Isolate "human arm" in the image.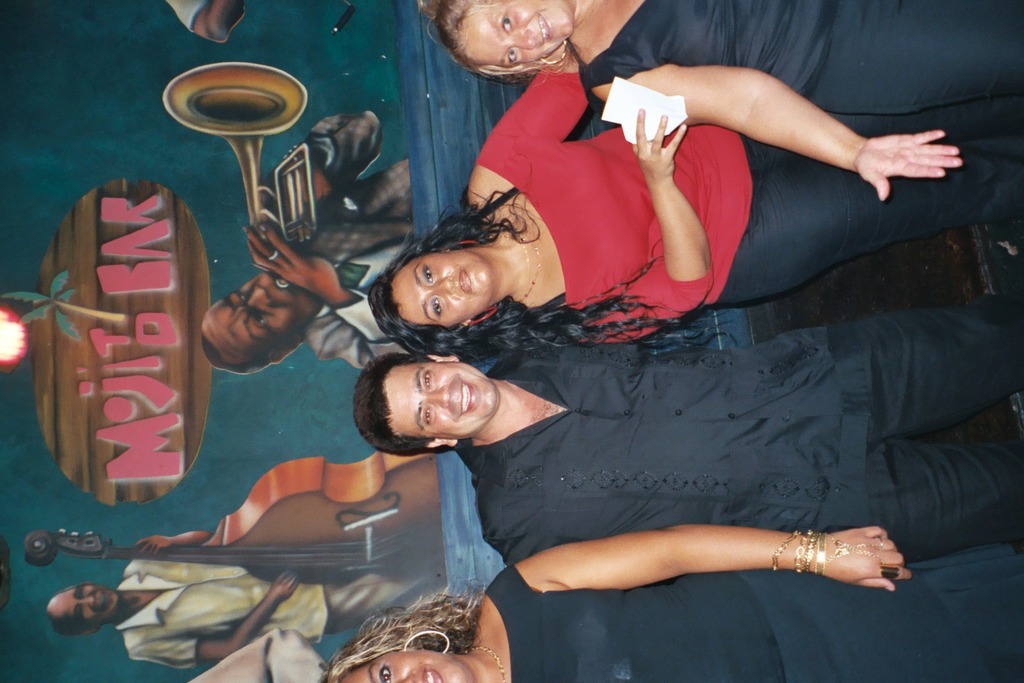
Isolated region: <box>243,225,419,360</box>.
